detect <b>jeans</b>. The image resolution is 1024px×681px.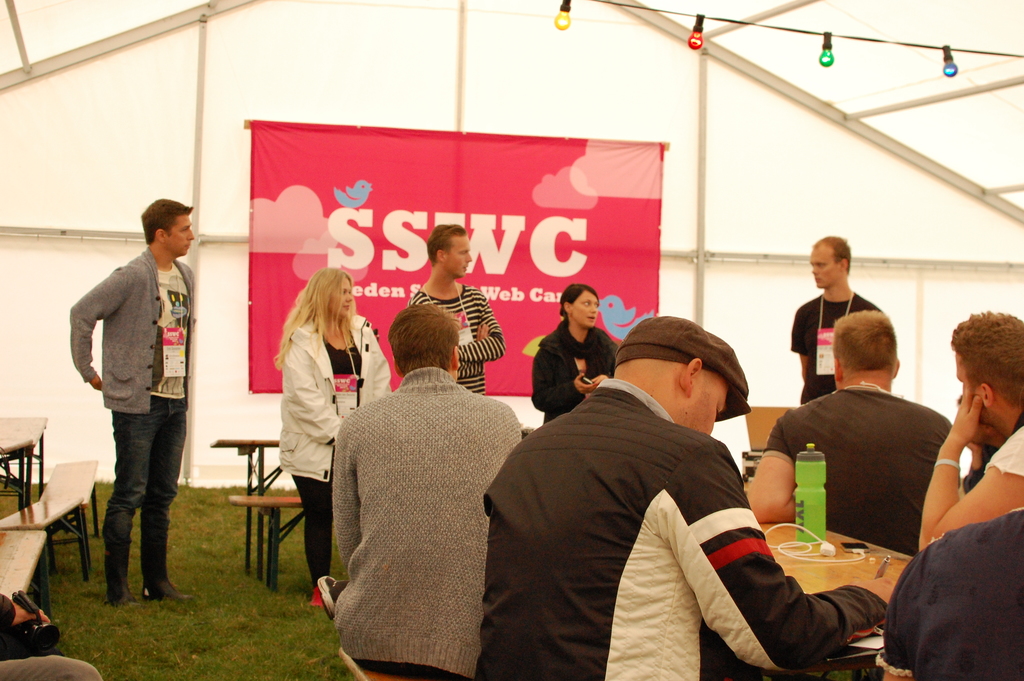
crop(90, 395, 175, 618).
